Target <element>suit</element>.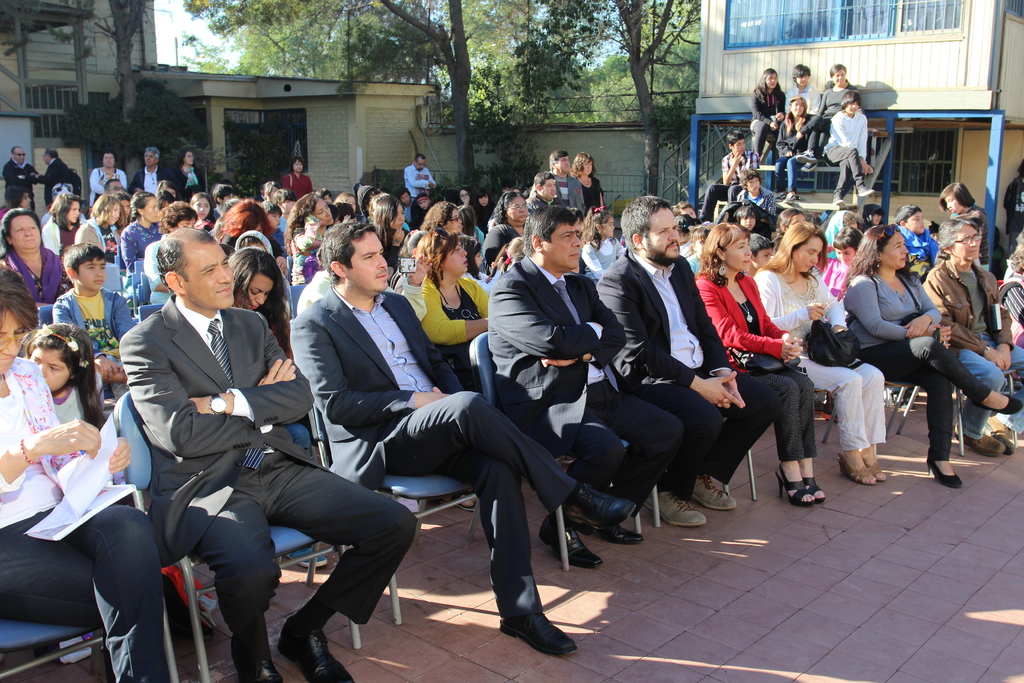
Target region: (left=37, top=158, right=75, bottom=204).
